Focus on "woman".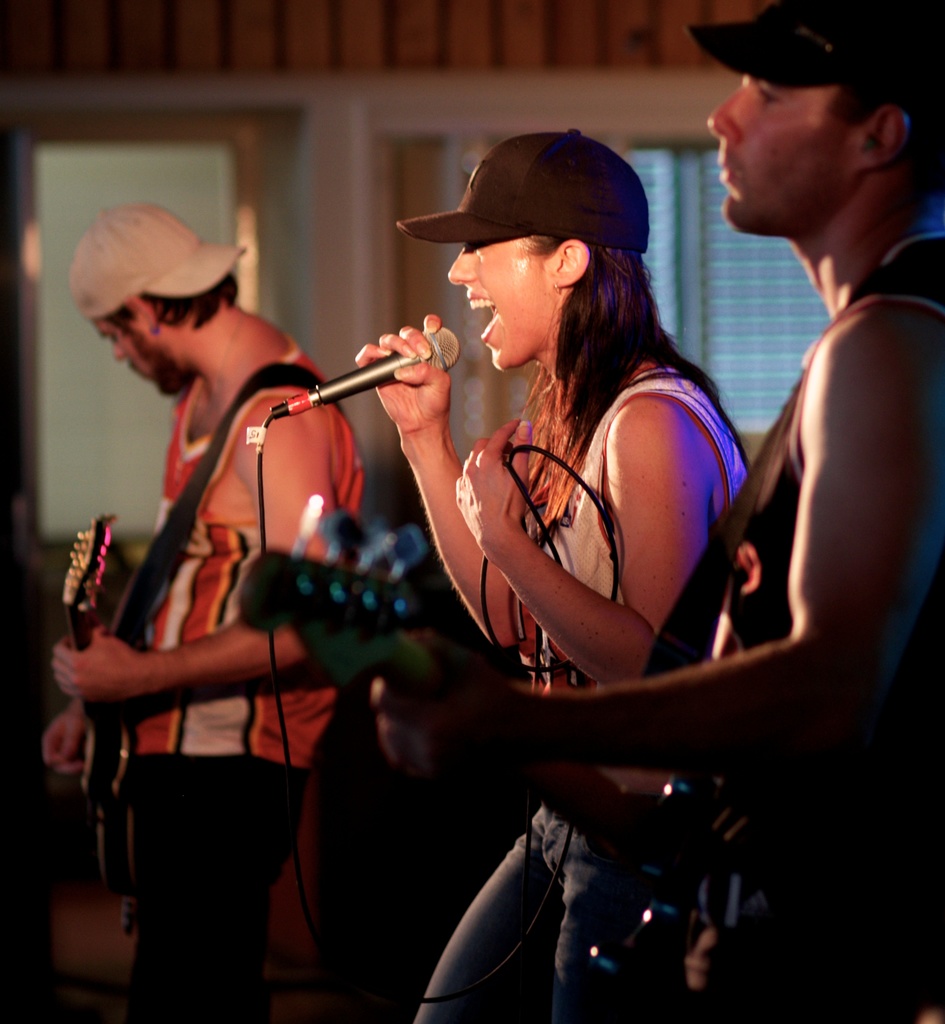
Focused at region(402, 111, 776, 904).
